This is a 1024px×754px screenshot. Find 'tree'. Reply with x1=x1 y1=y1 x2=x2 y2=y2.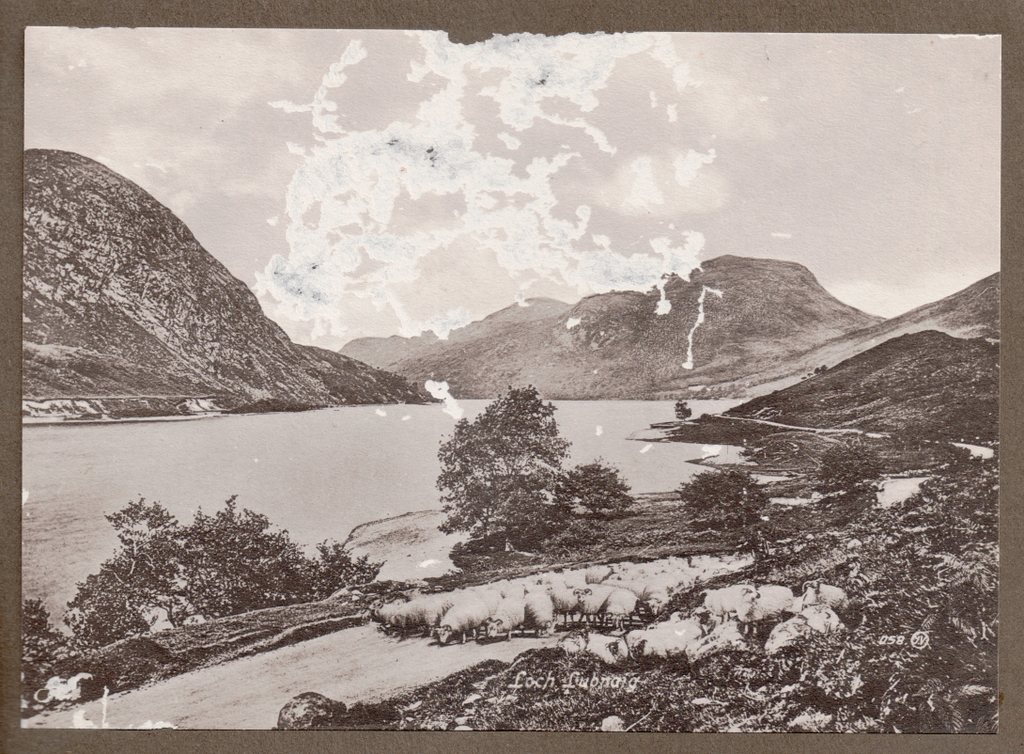
x1=69 y1=499 x2=202 y2=640.
